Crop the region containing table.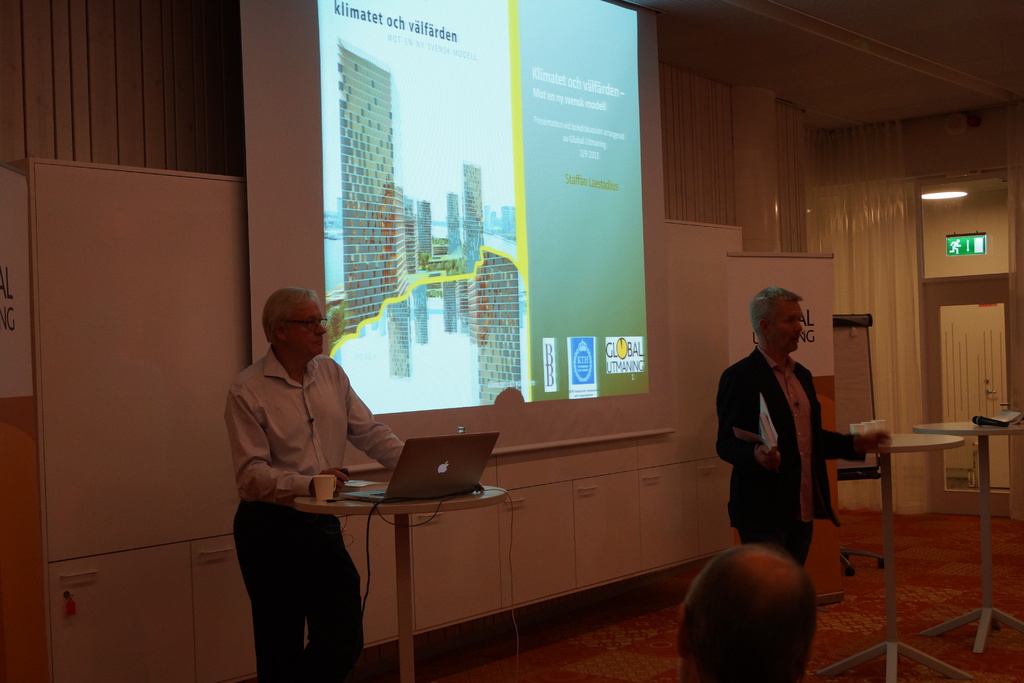
Crop region: l=911, t=420, r=1023, b=654.
